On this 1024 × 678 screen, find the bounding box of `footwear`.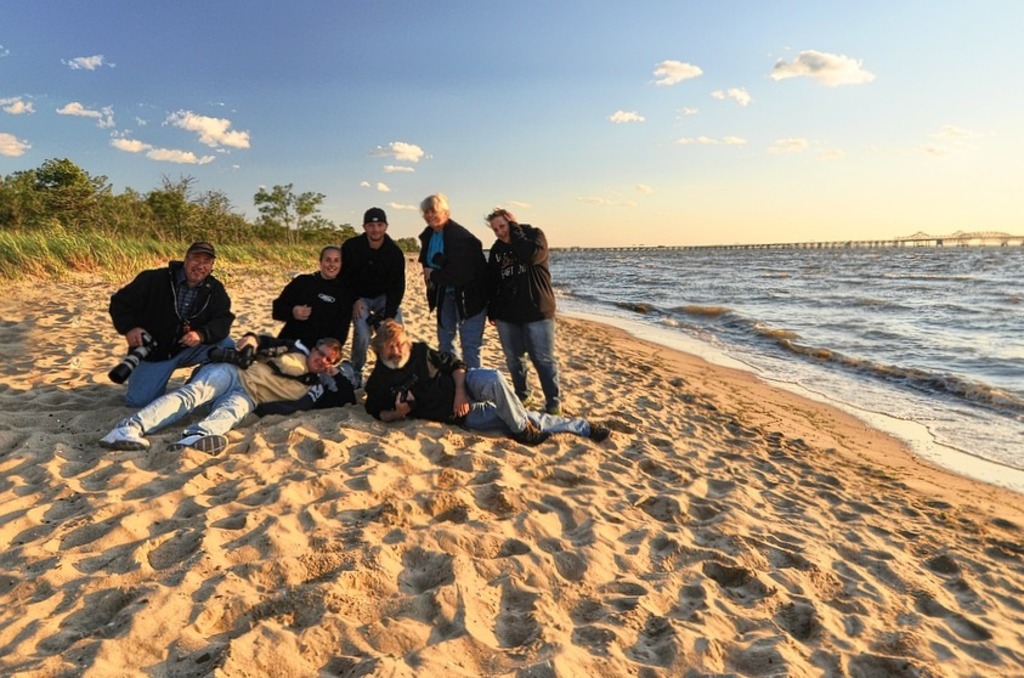
Bounding box: 95/414/147/453.
